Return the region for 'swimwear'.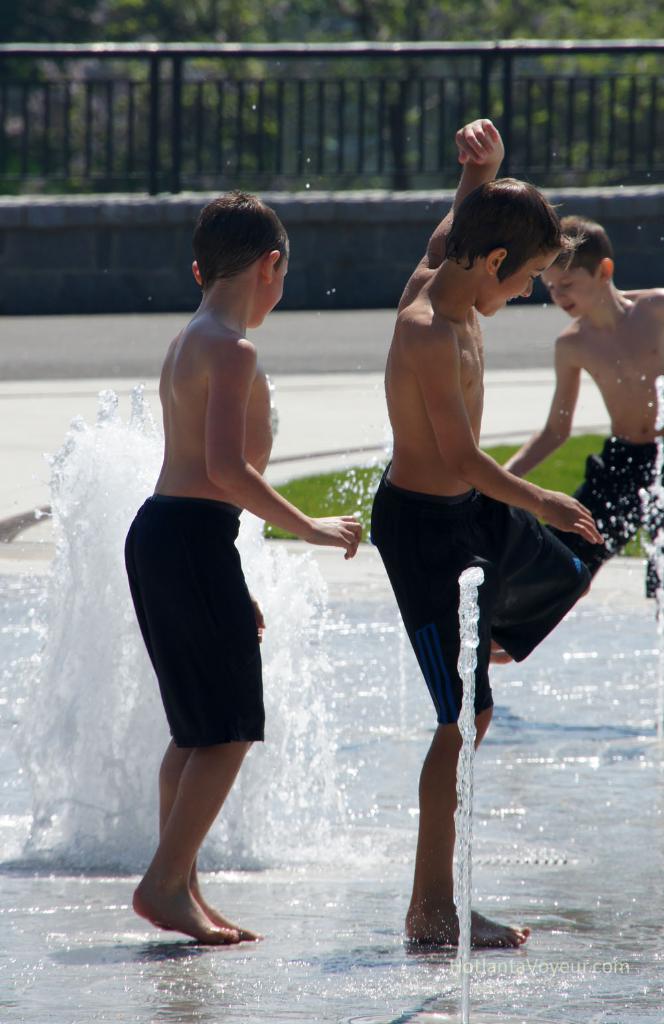
113,493,270,744.
